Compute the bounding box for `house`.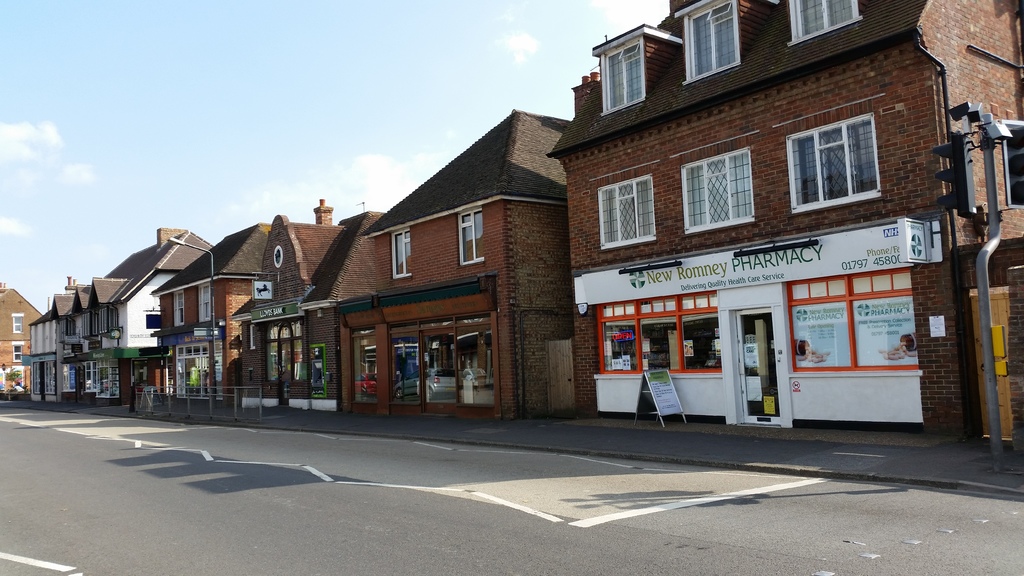
box=[160, 230, 259, 419].
